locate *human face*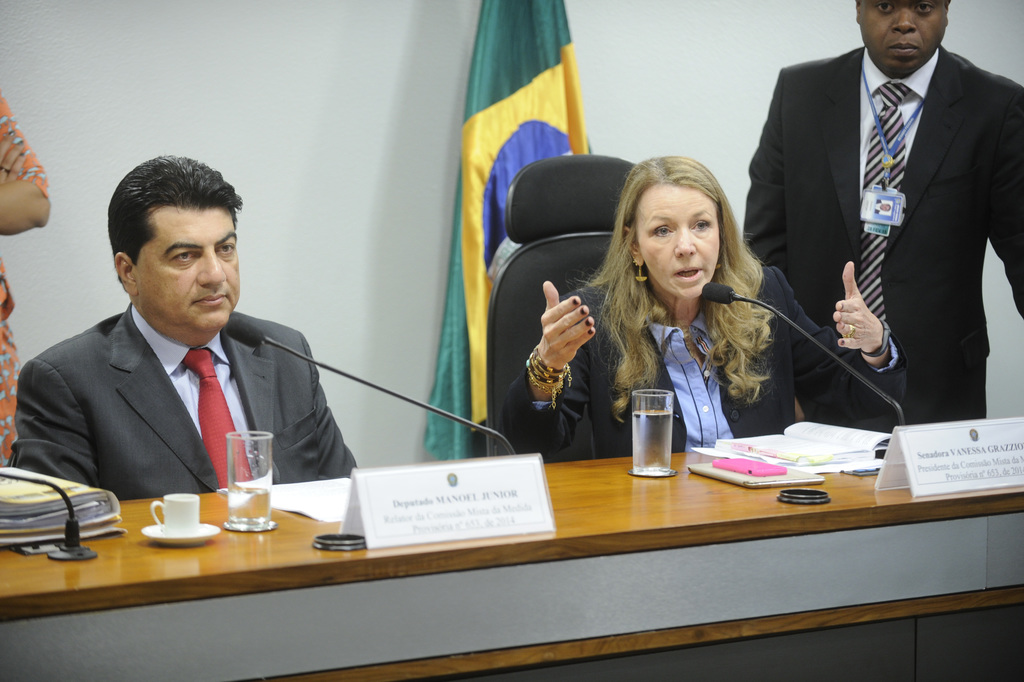
BBox(130, 204, 239, 336)
